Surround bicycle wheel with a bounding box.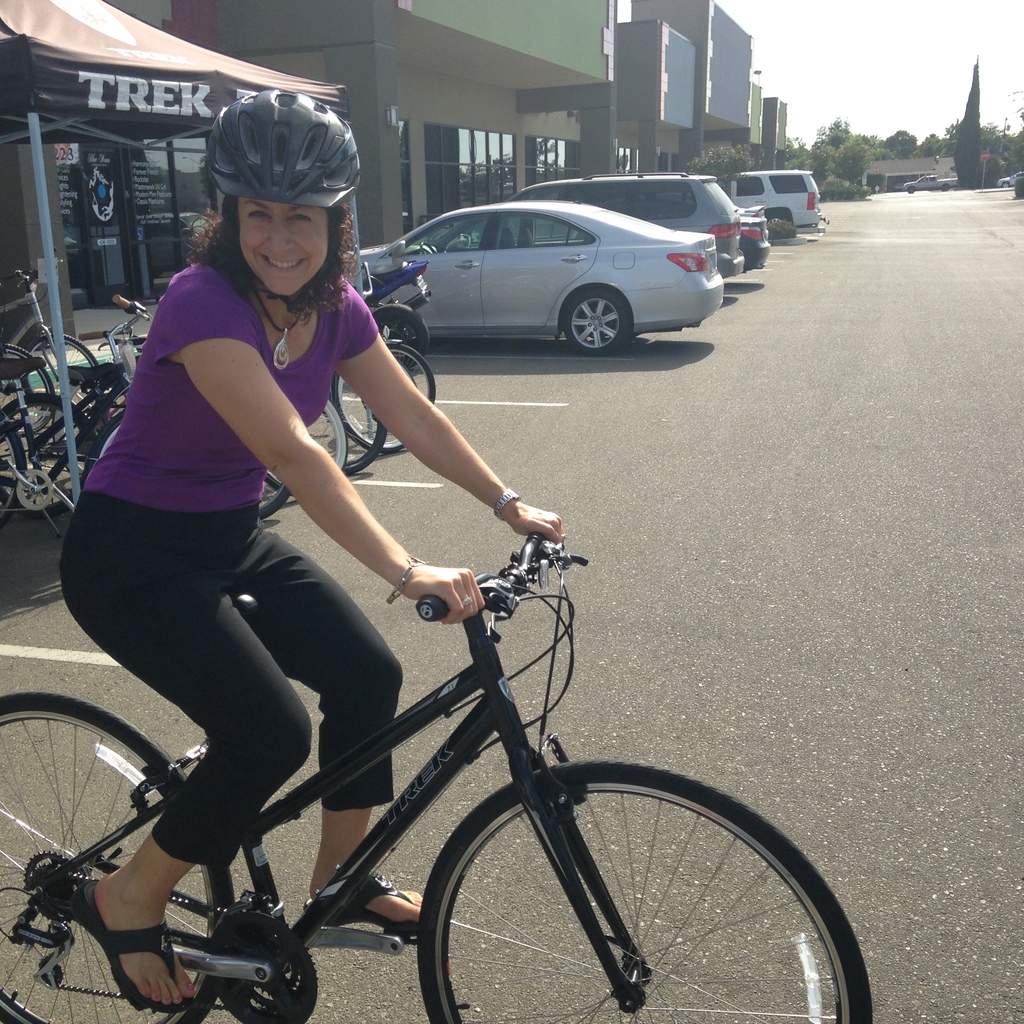
l=378, t=337, r=441, b=420.
